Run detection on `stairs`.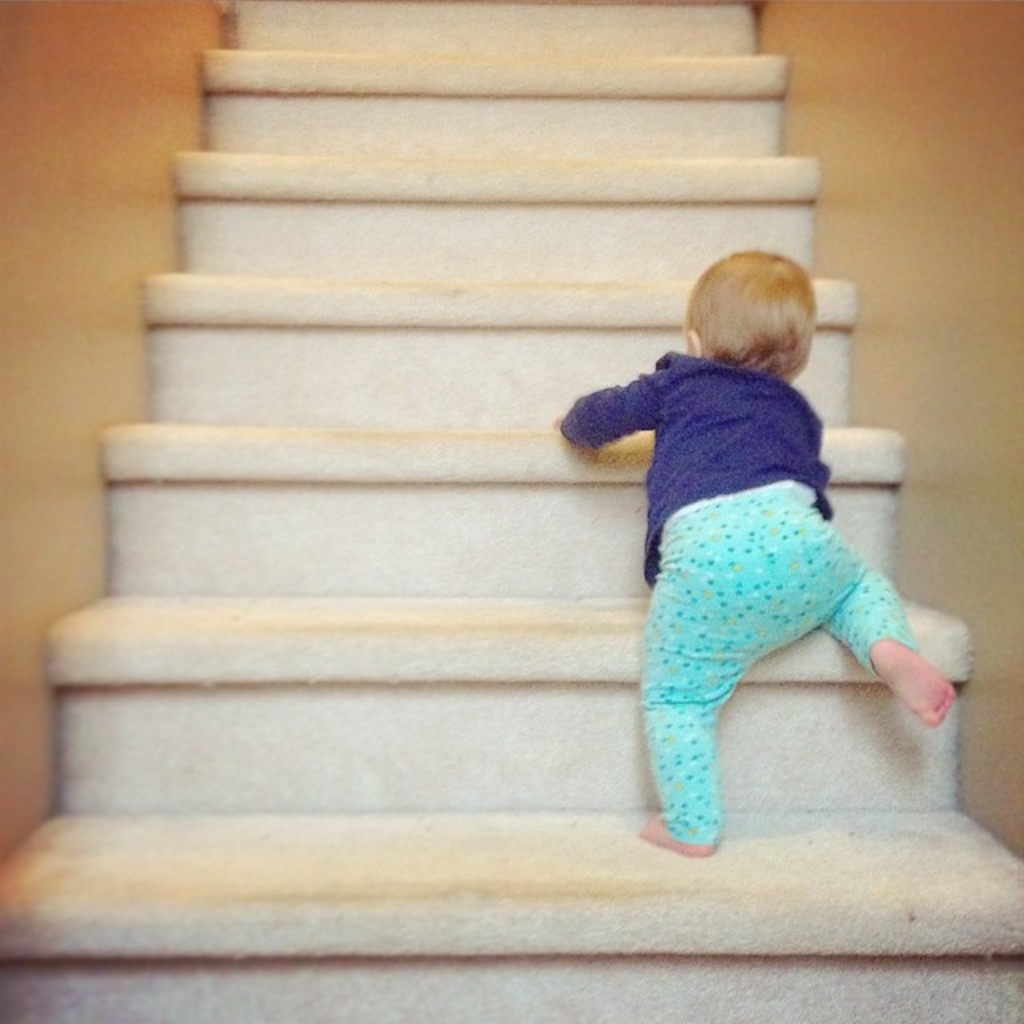
Result: BBox(0, 0, 1022, 1022).
